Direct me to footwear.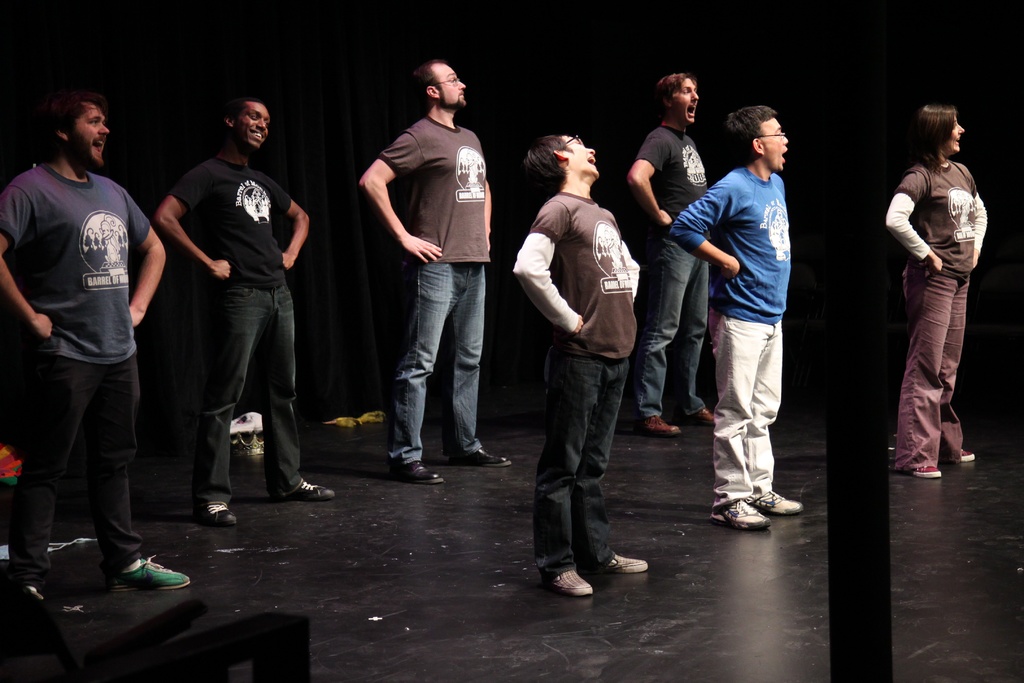
Direction: <region>105, 552, 191, 597</region>.
